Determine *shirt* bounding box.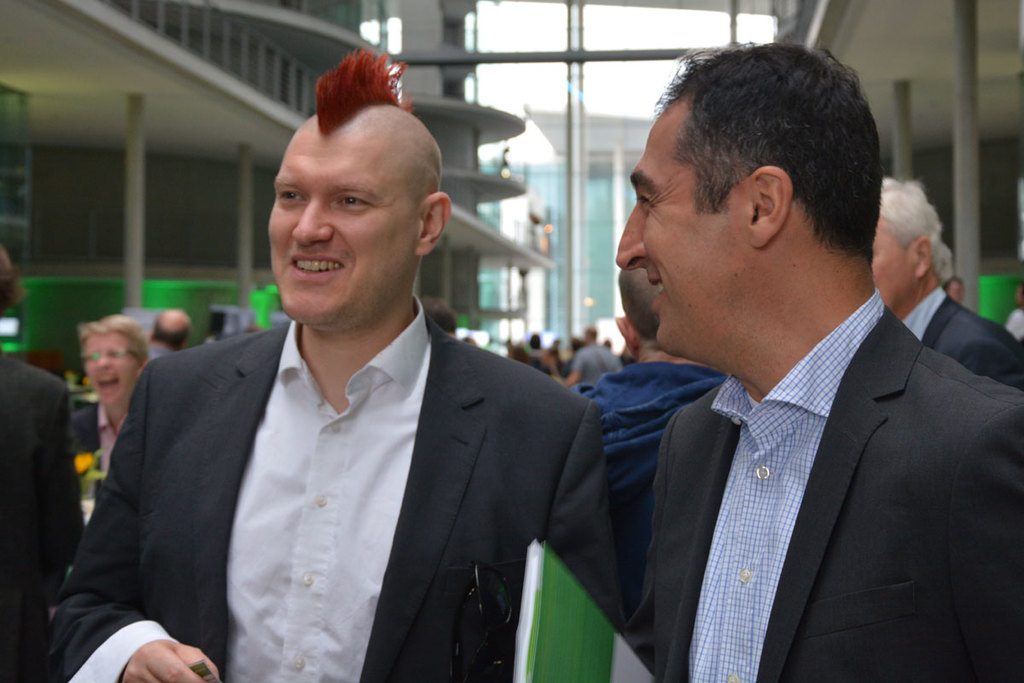
Determined: l=898, t=287, r=948, b=342.
